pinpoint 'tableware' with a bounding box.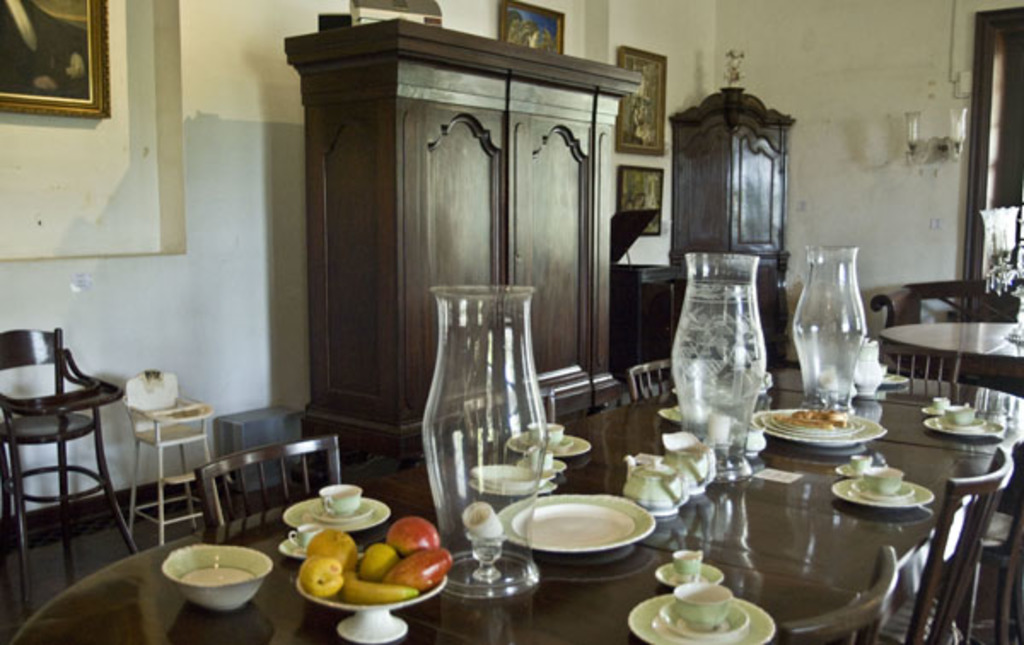
rect(659, 427, 719, 500).
